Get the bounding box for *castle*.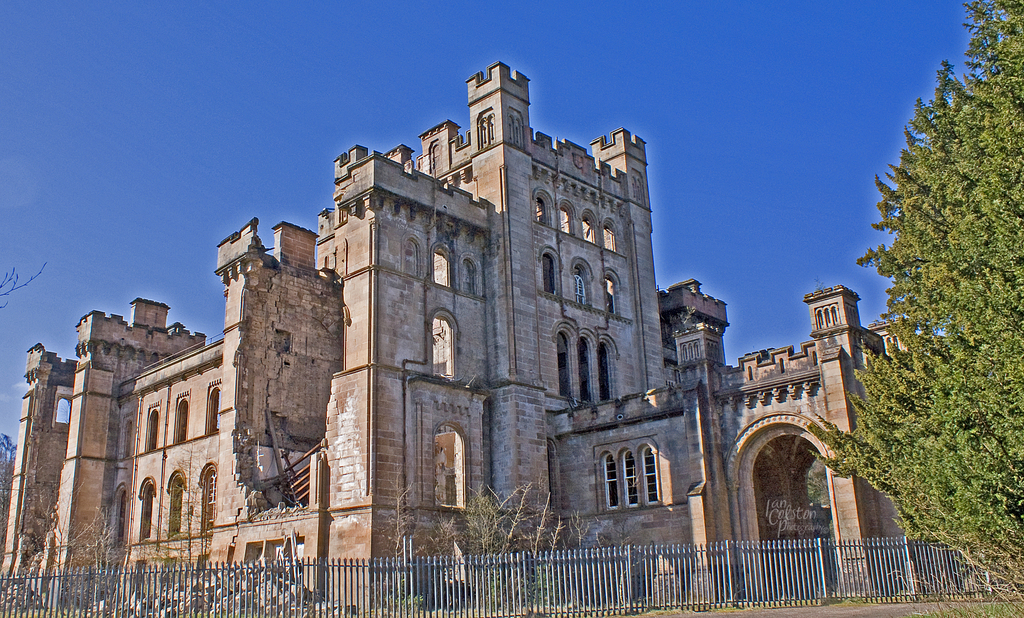
<region>0, 56, 955, 617</region>.
